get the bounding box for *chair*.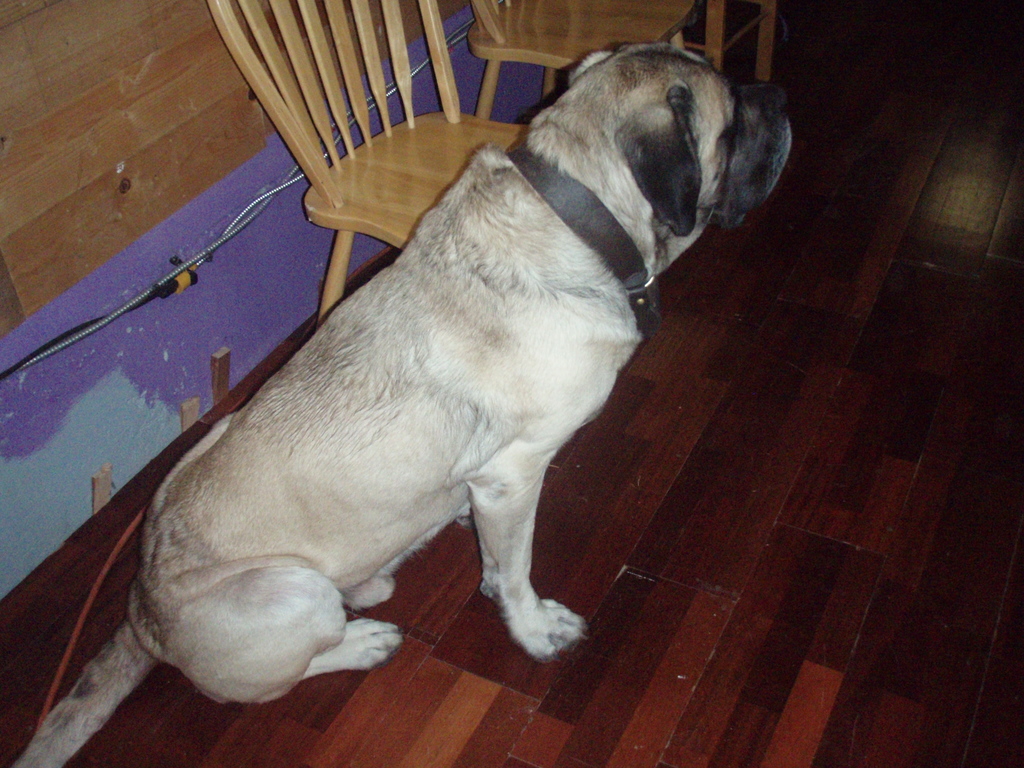
<box>160,12,562,266</box>.
